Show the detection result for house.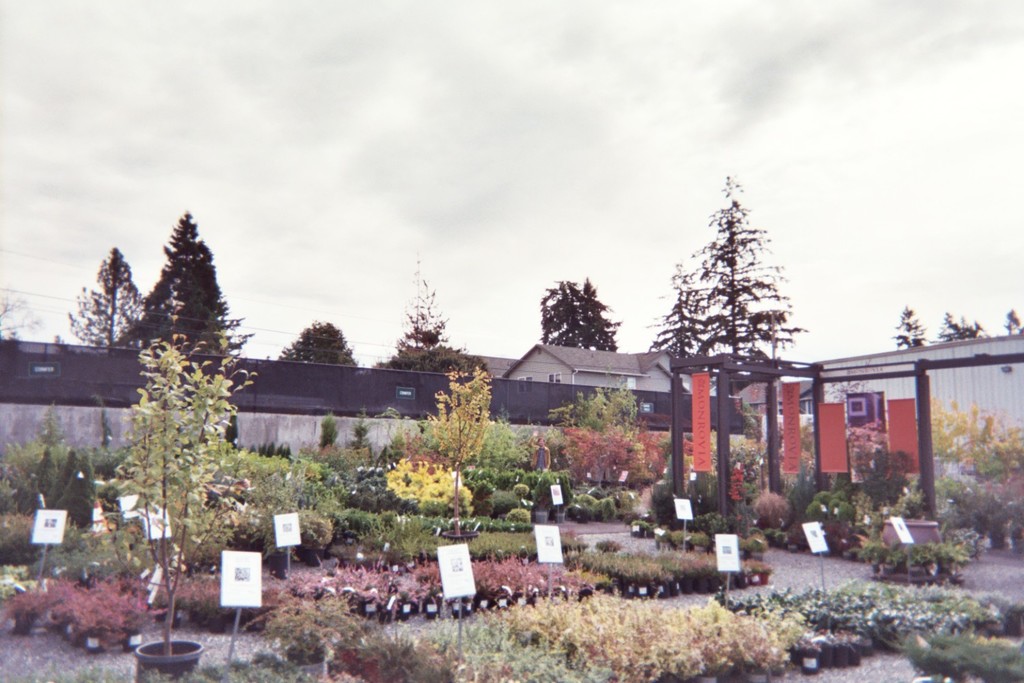
select_region(502, 346, 706, 431).
